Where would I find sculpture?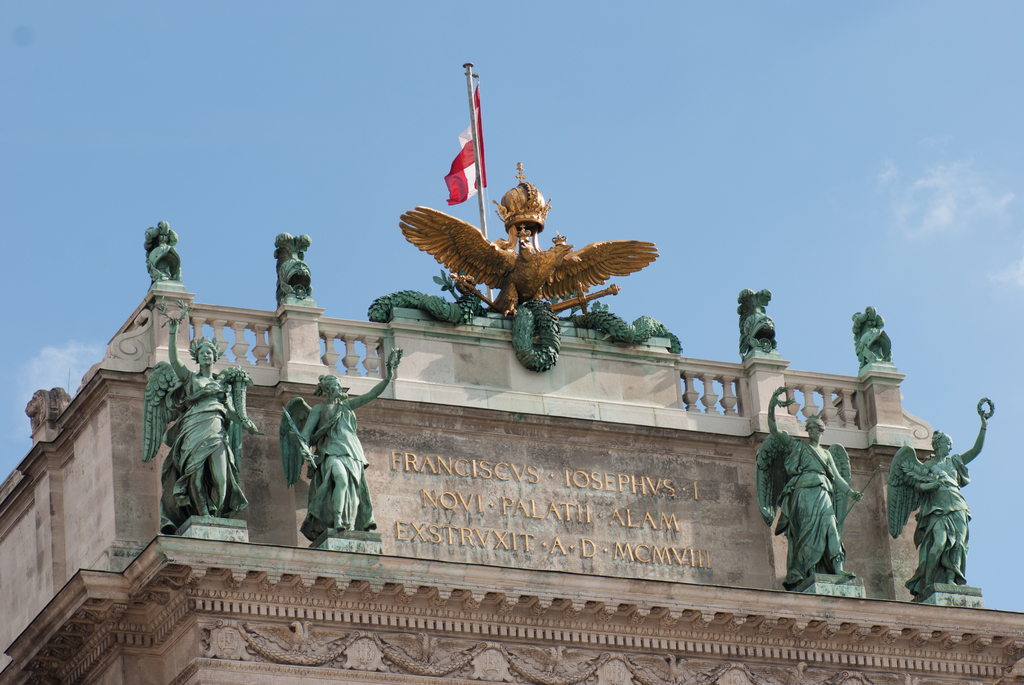
At select_region(556, 299, 687, 358).
